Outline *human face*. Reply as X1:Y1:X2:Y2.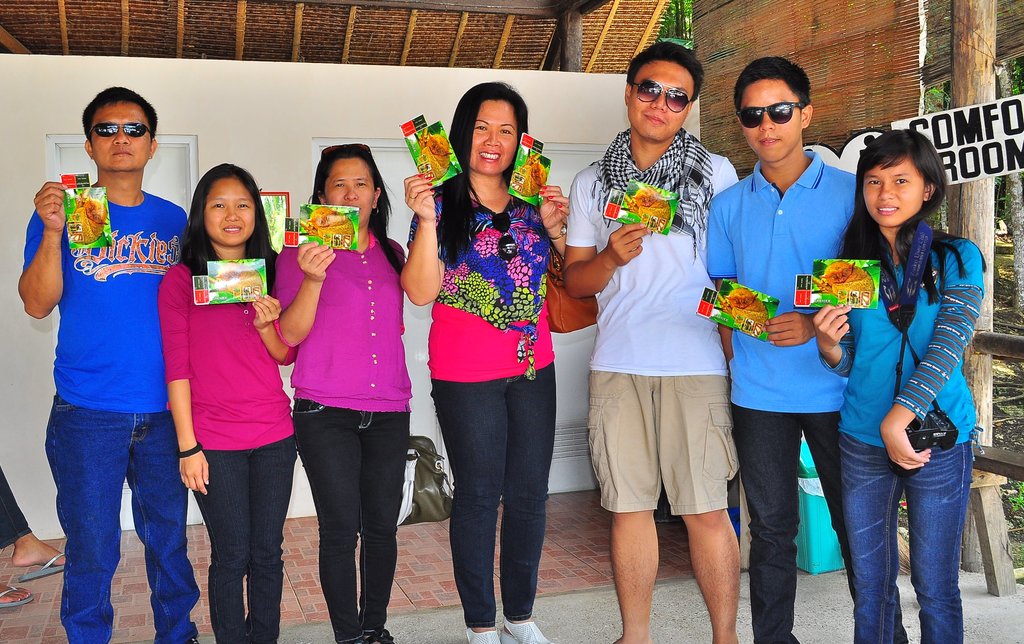
86:100:150:171.
